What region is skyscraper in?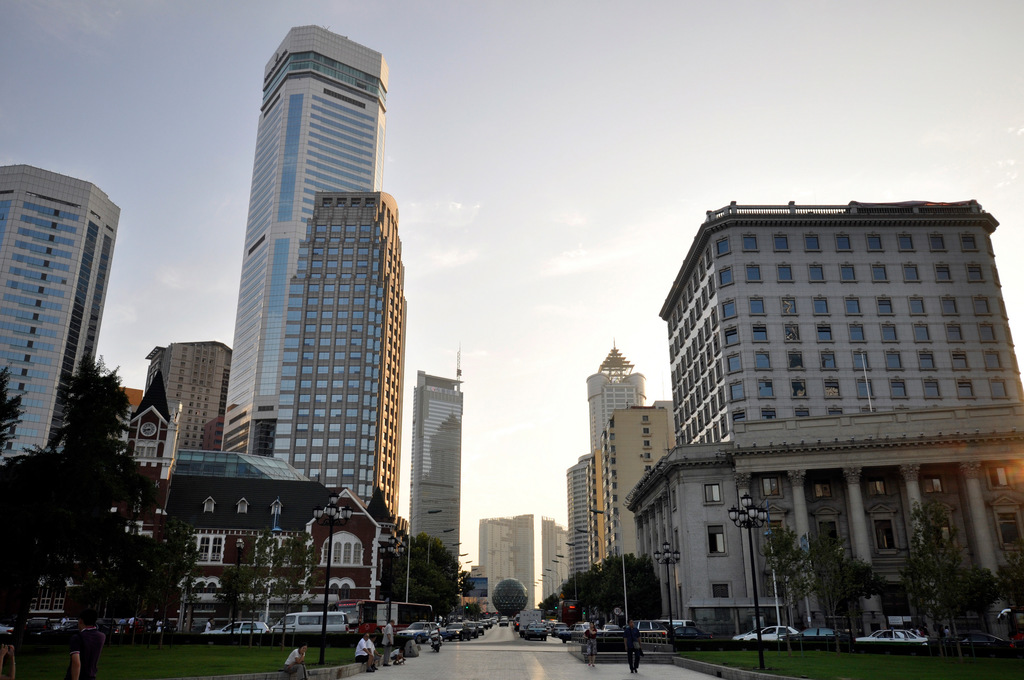
<box>538,514,580,606</box>.
